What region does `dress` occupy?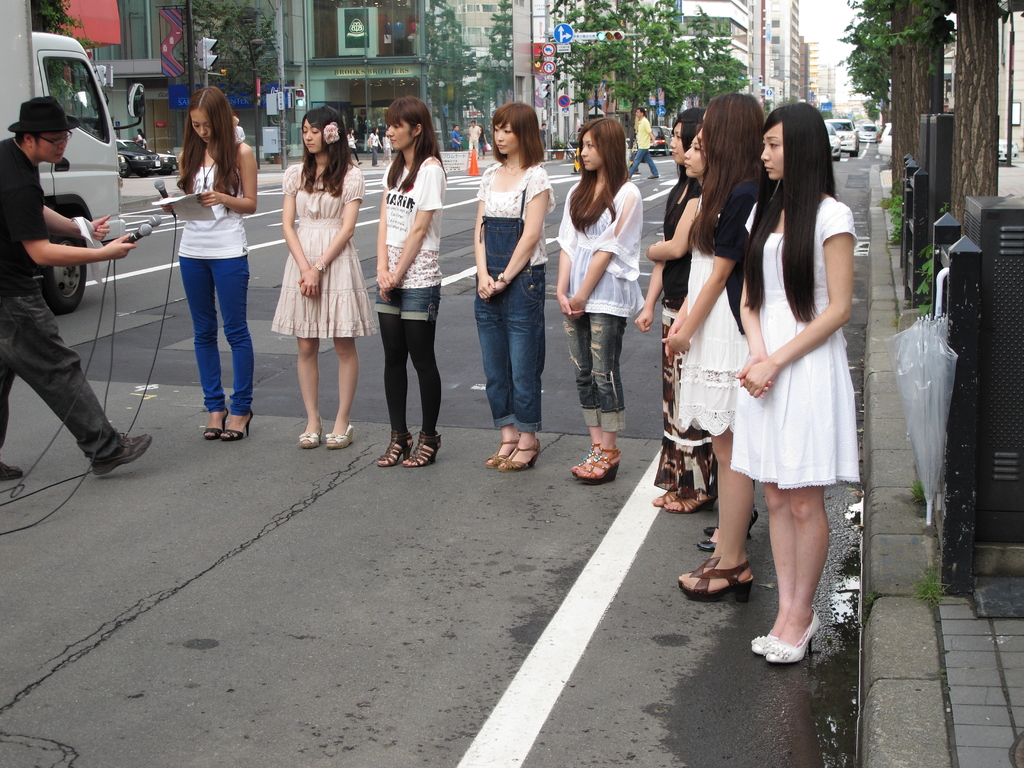
left=271, top=160, right=380, bottom=336.
